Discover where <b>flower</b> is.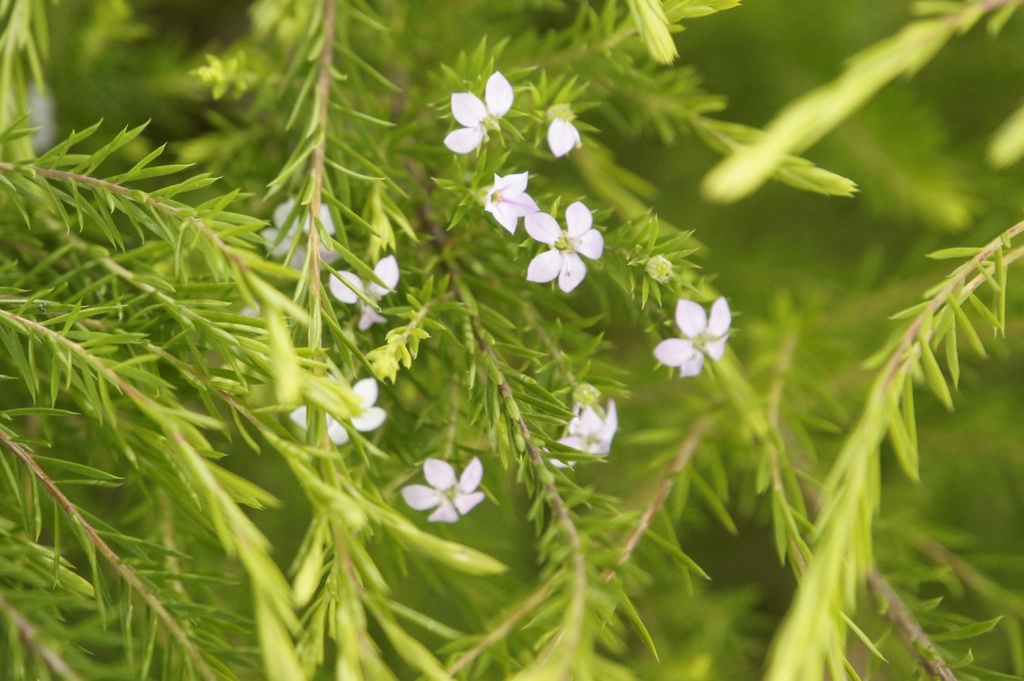
Discovered at <region>399, 454, 499, 529</region>.
